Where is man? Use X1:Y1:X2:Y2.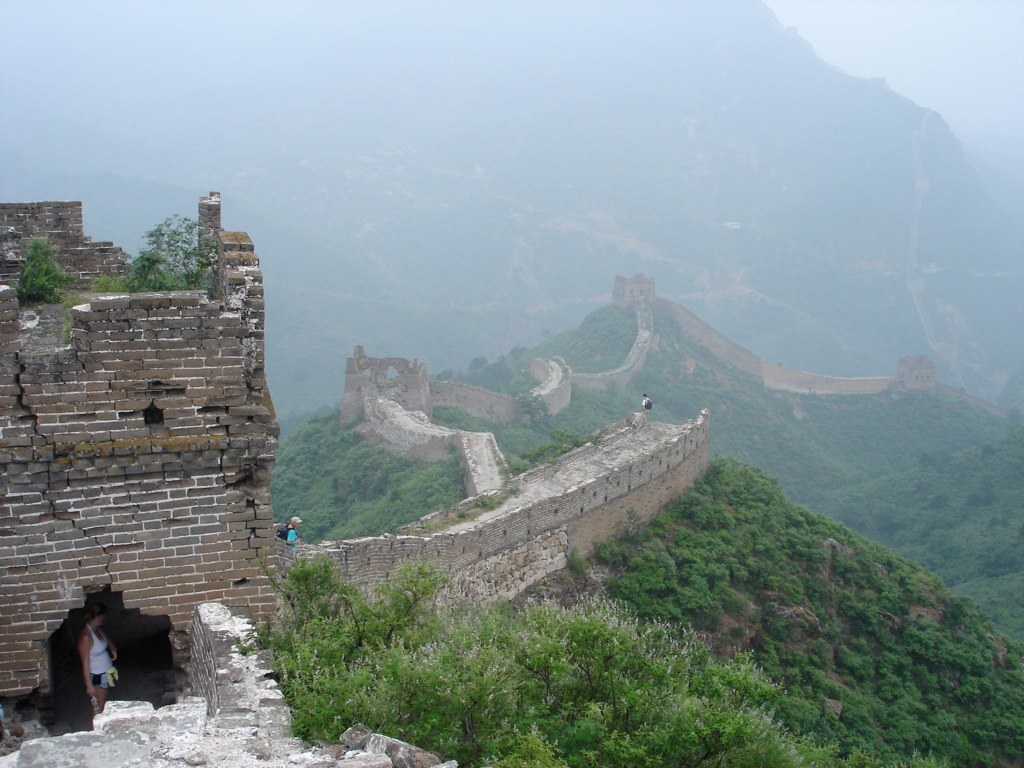
638:386:657:416.
